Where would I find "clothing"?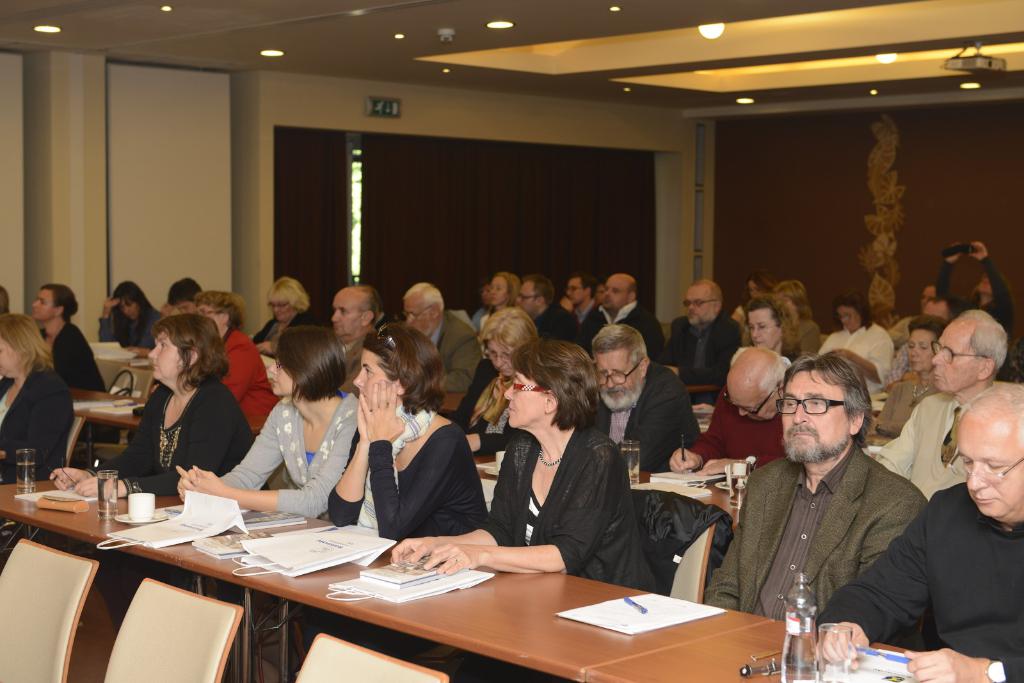
At bbox(863, 387, 975, 507).
